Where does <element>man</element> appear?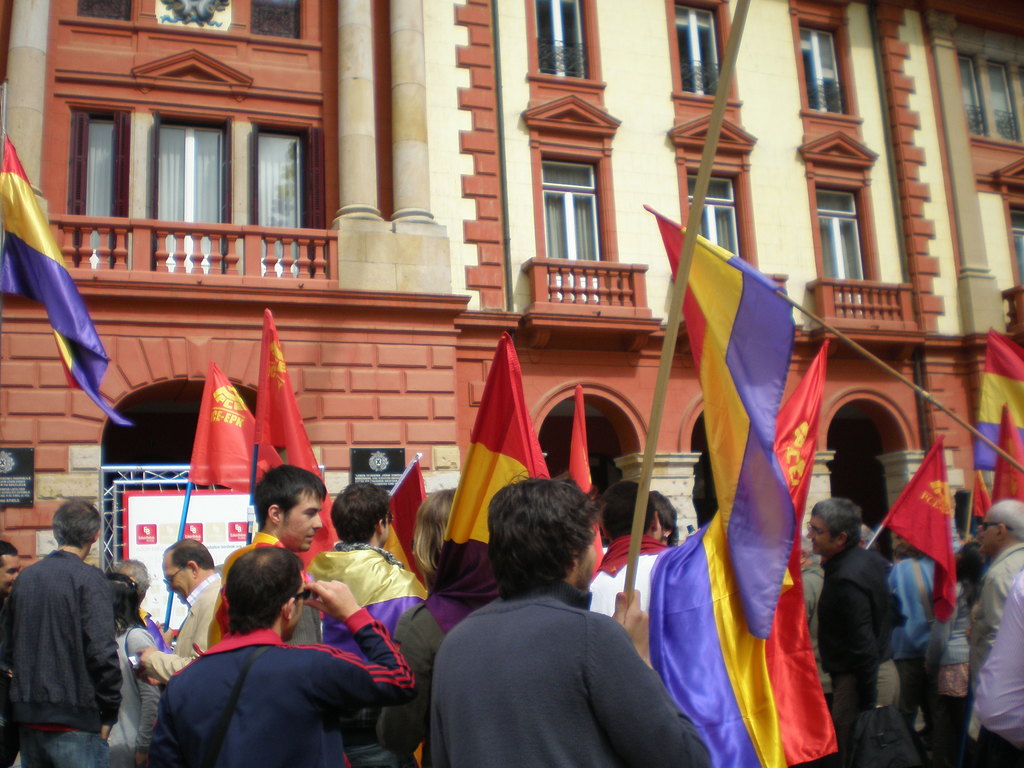
Appears at [895,531,920,552].
